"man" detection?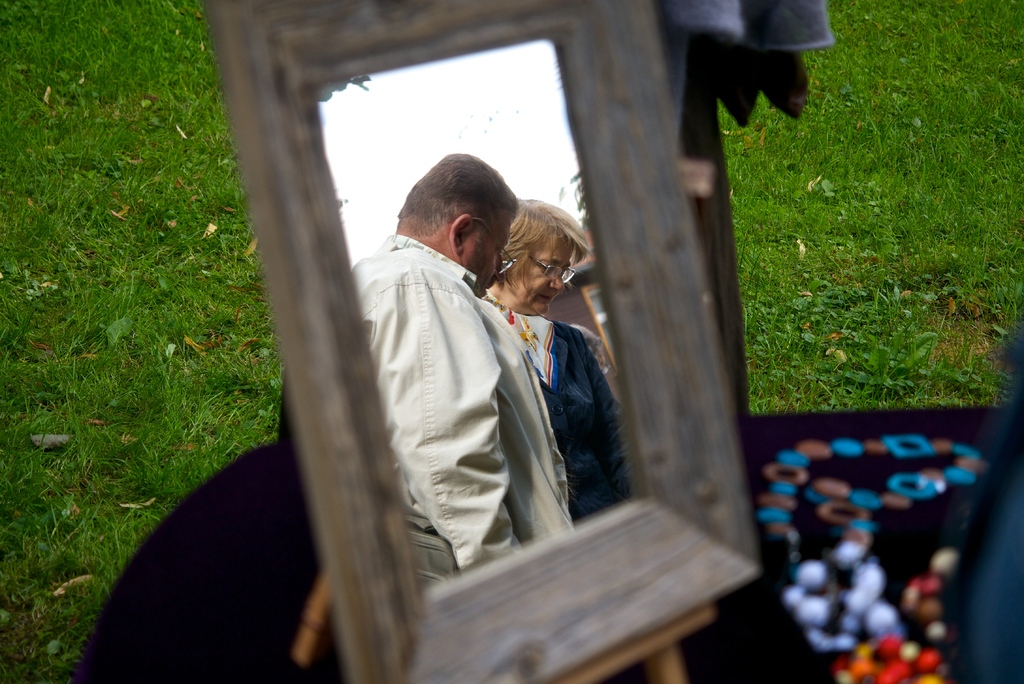
x1=370, y1=154, x2=621, y2=580
